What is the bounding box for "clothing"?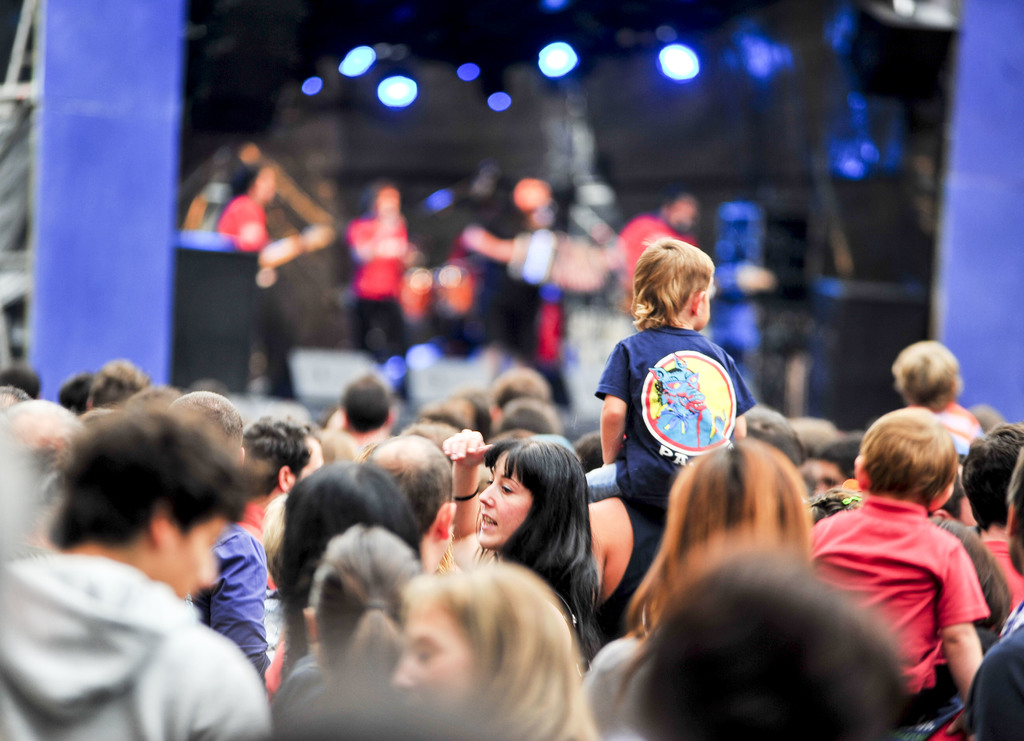
<bbox>345, 215, 408, 357</bbox>.
